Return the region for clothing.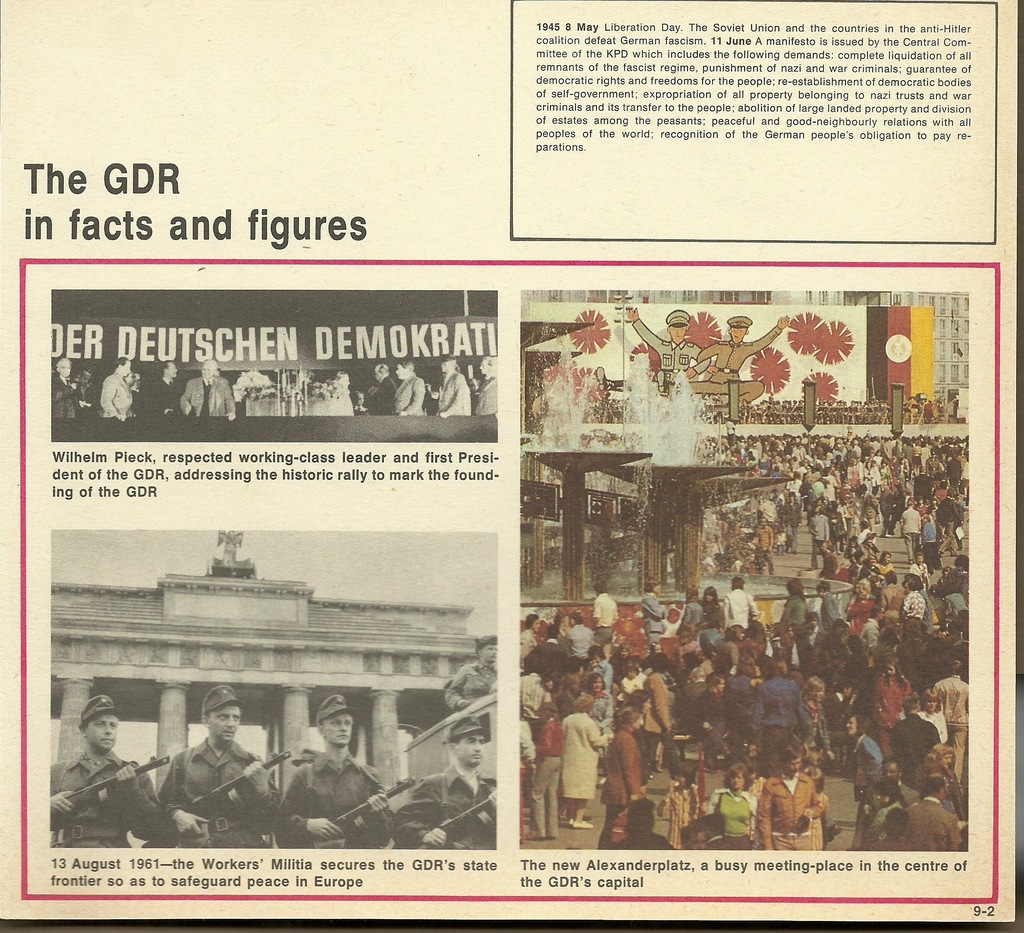
bbox(388, 374, 422, 415).
